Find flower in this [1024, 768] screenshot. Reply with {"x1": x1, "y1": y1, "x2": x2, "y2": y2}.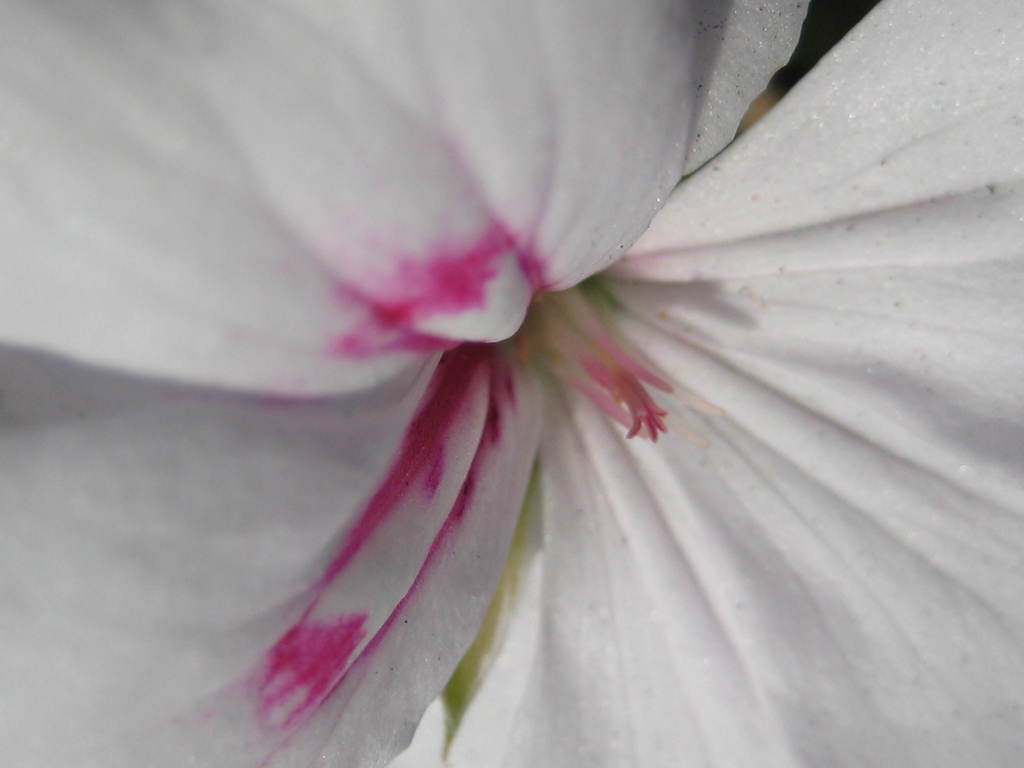
{"x1": 0, "y1": 0, "x2": 1023, "y2": 766}.
